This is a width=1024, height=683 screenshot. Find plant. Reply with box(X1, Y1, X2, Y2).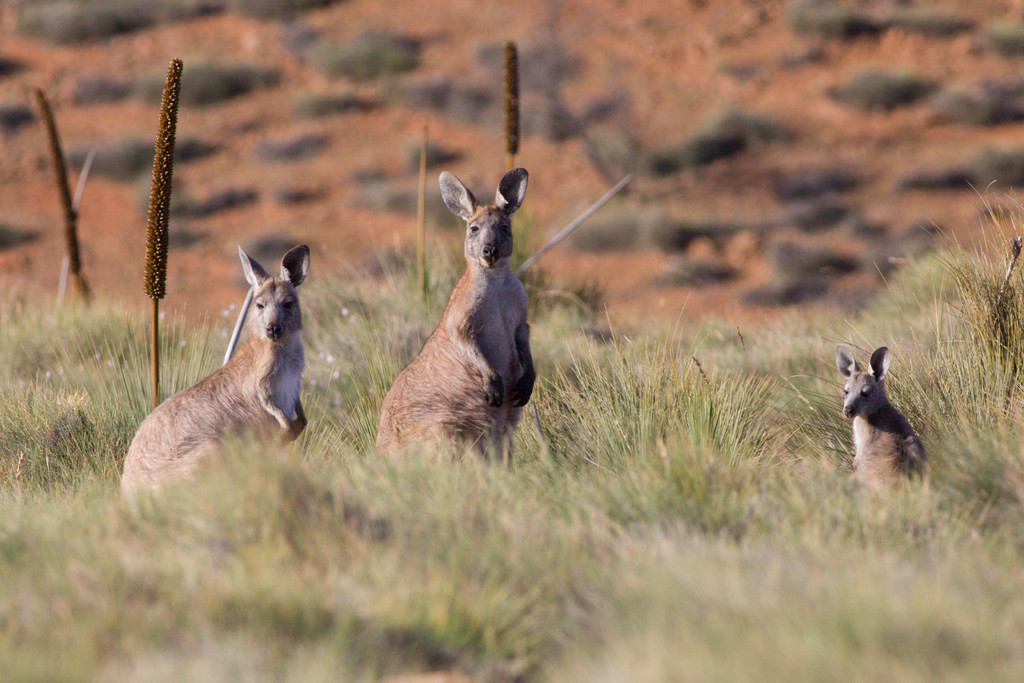
box(921, 79, 1023, 128).
